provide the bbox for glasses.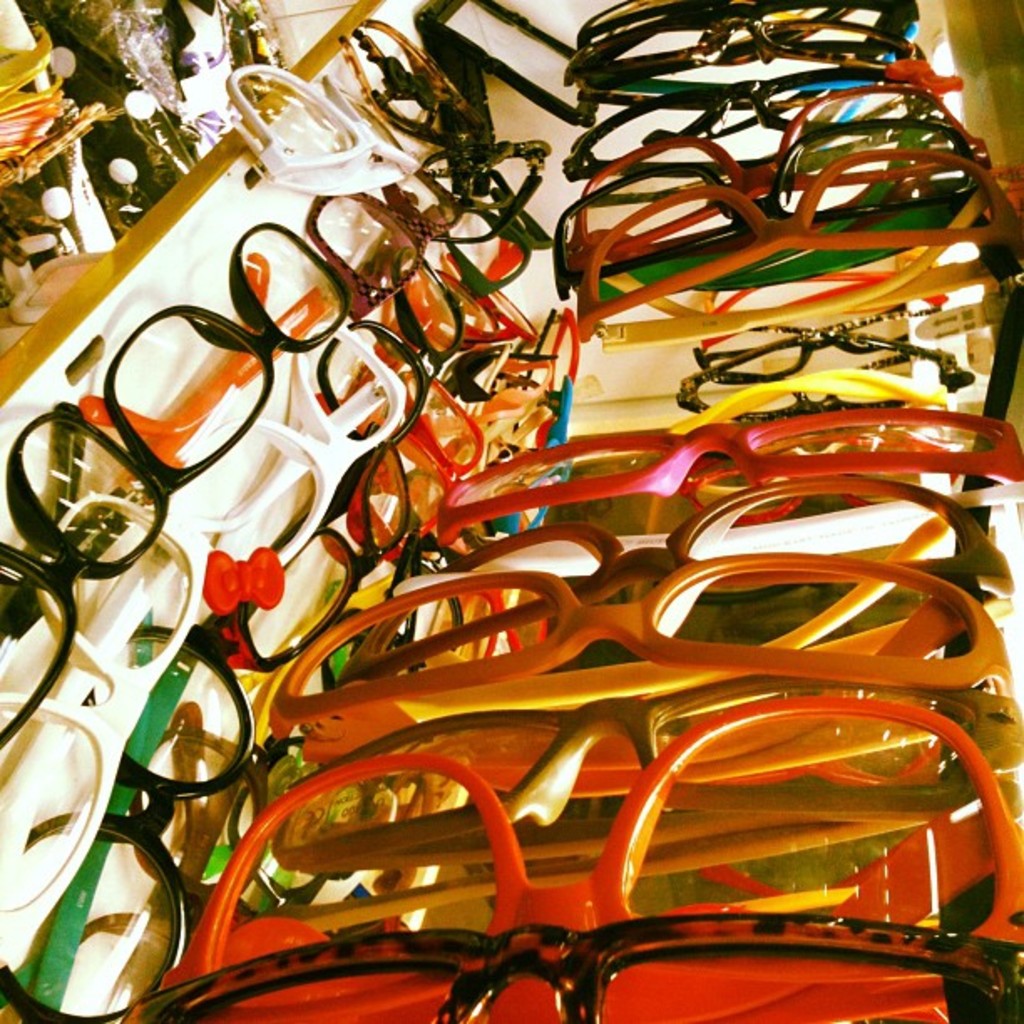
{"x1": 559, "y1": 85, "x2": 977, "y2": 192}.
